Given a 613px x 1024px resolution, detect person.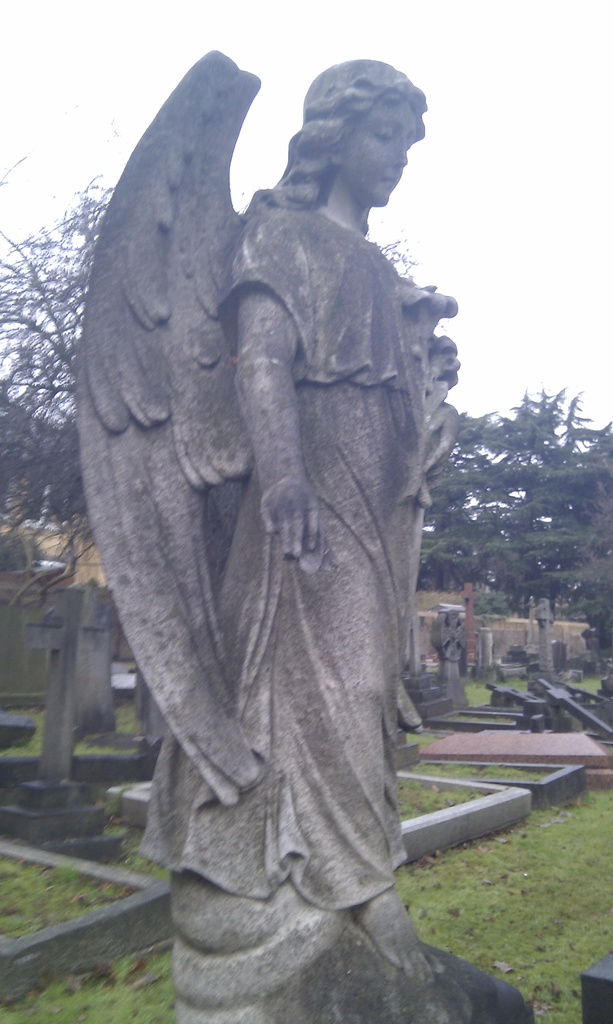
<box>102,65,517,986</box>.
